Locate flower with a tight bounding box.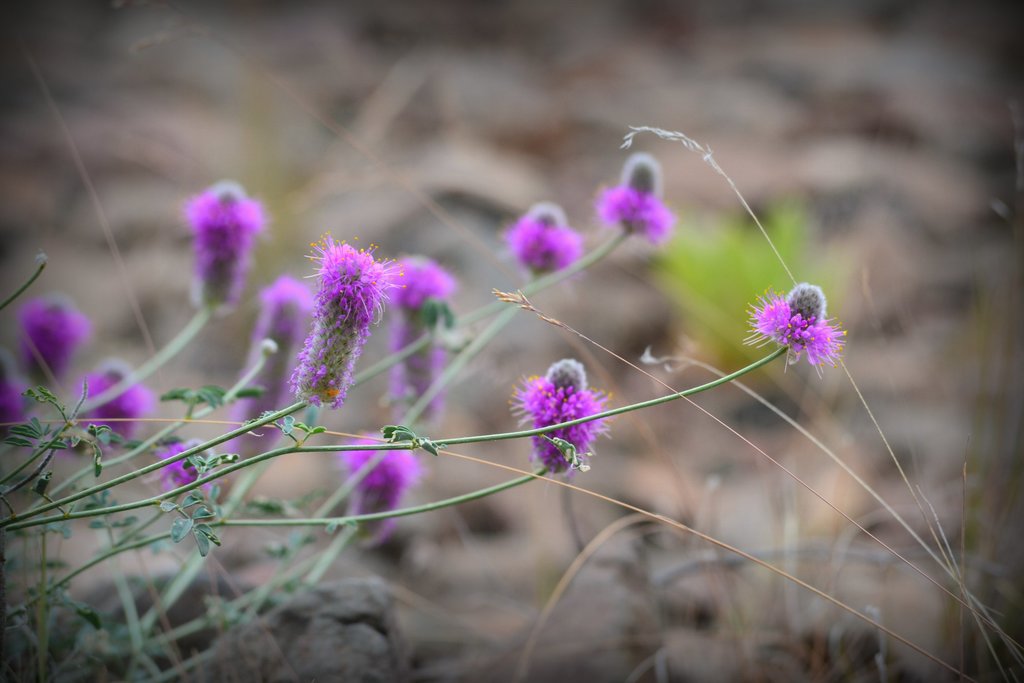
bbox=(12, 287, 84, 395).
